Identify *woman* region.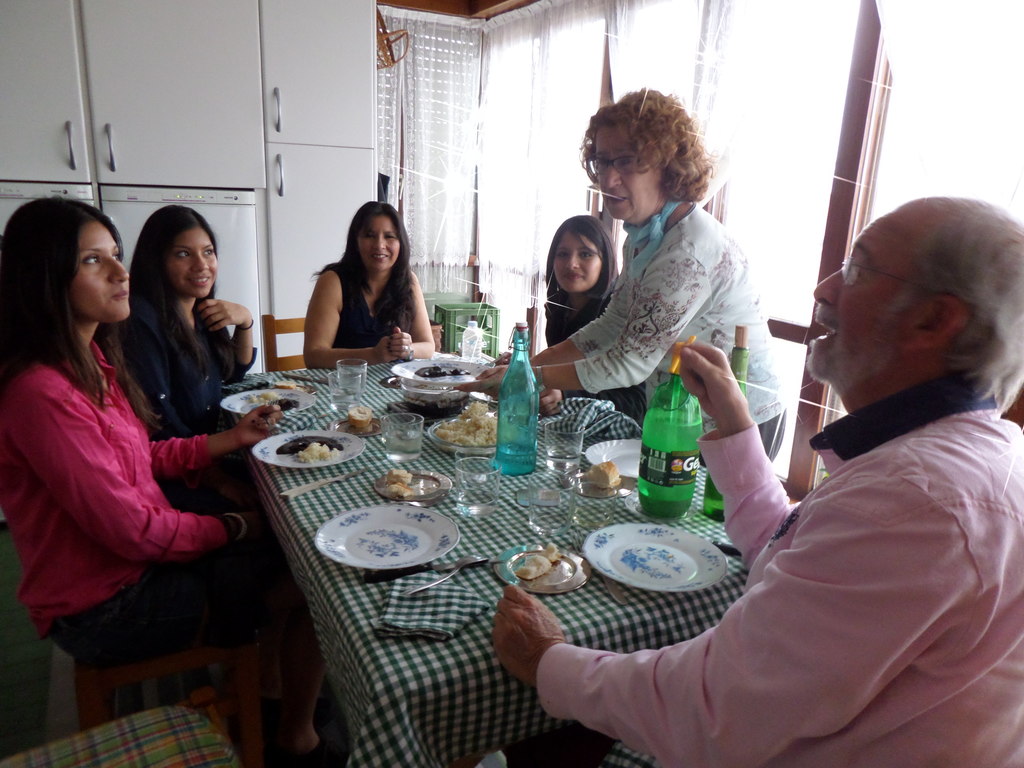
Region: pyautogui.locateOnScreen(533, 212, 656, 450).
